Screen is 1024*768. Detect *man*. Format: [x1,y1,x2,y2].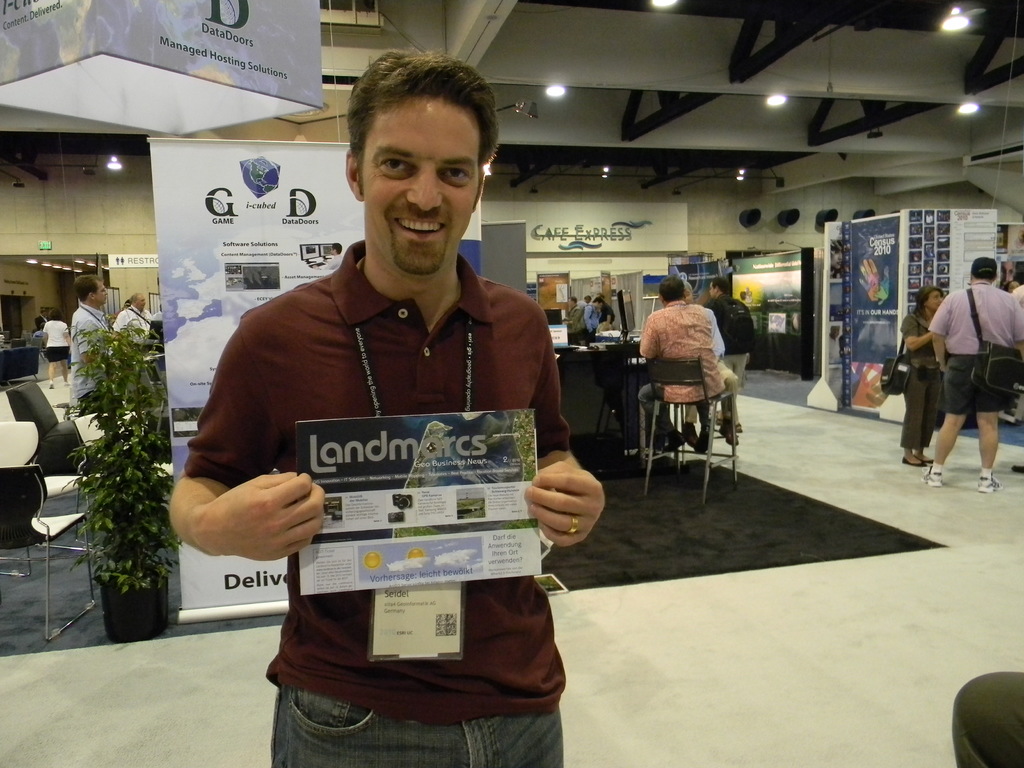
[641,276,728,455].
